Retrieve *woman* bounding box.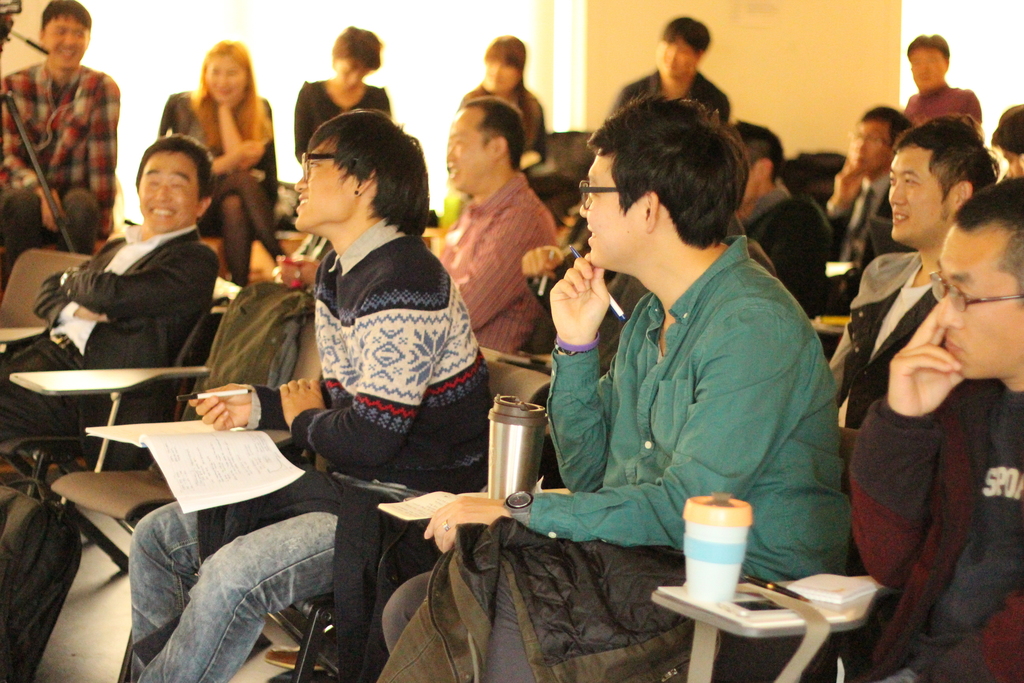
Bounding box: 292/26/388/158.
